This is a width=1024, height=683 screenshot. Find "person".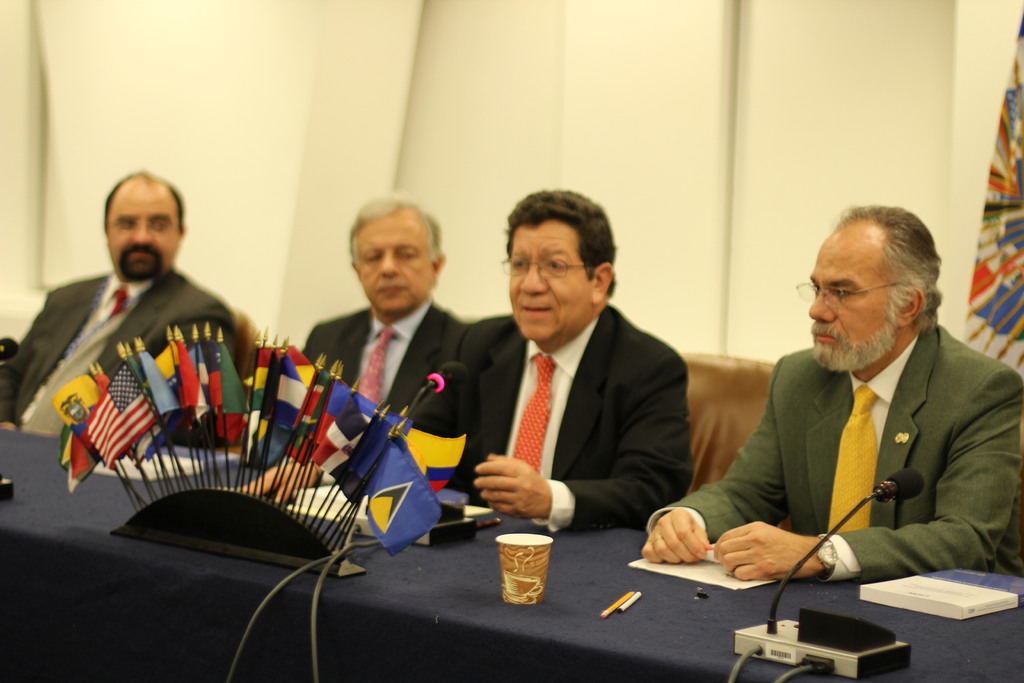
Bounding box: select_region(284, 190, 475, 490).
